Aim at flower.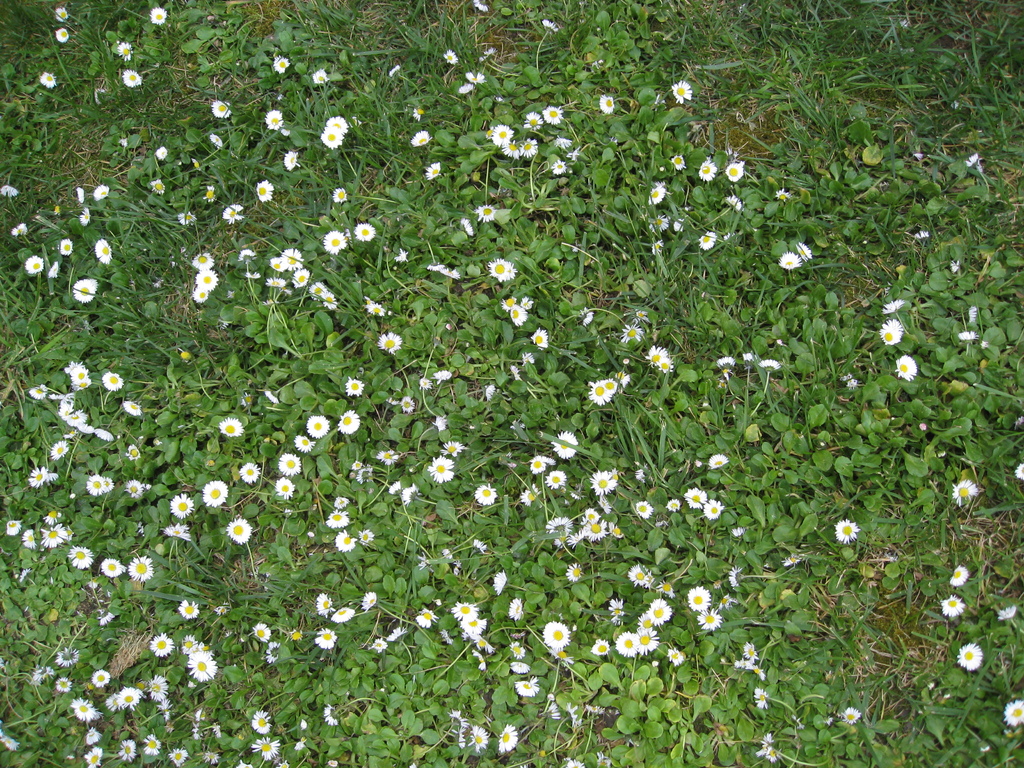
Aimed at left=312, top=284, right=323, bottom=297.
